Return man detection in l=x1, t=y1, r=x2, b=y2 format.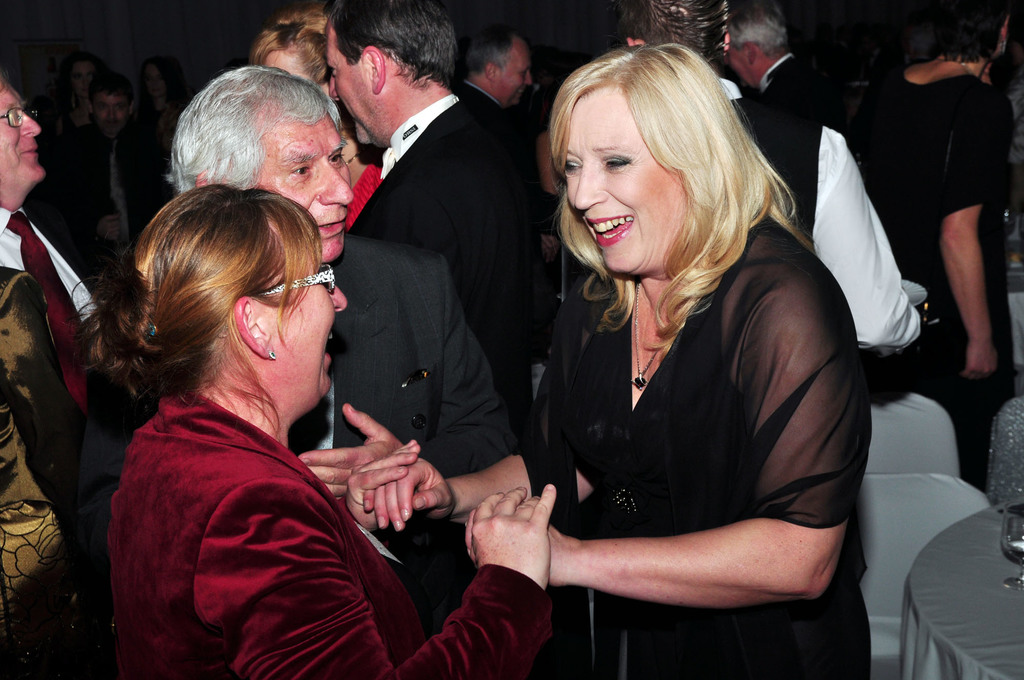
l=163, t=63, r=518, b=618.
